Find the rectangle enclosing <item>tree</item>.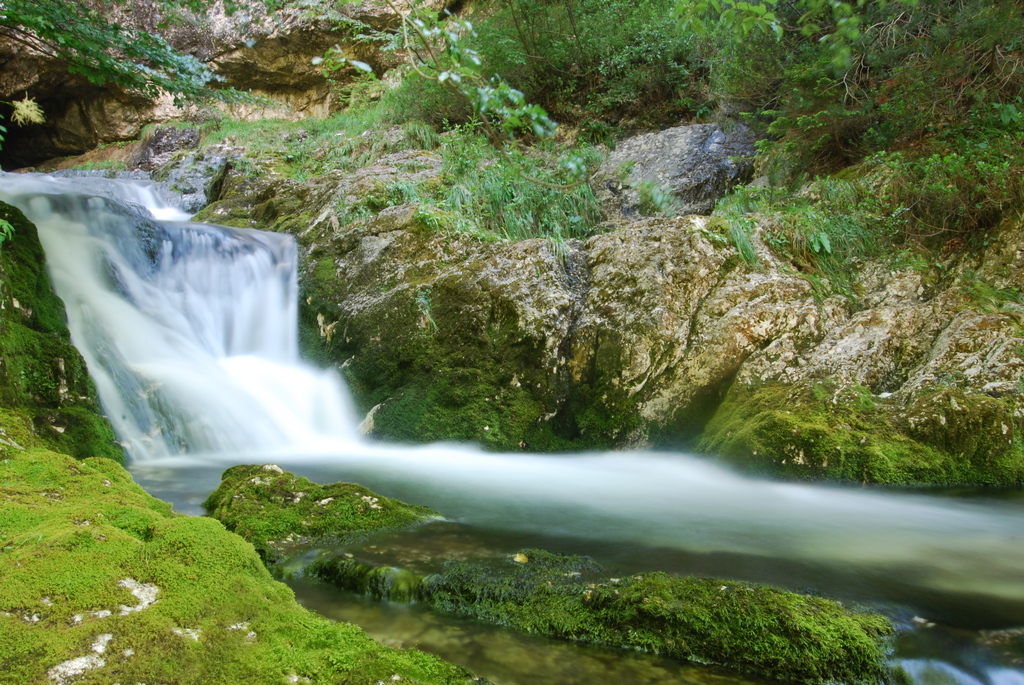
(x1=366, y1=0, x2=589, y2=186).
